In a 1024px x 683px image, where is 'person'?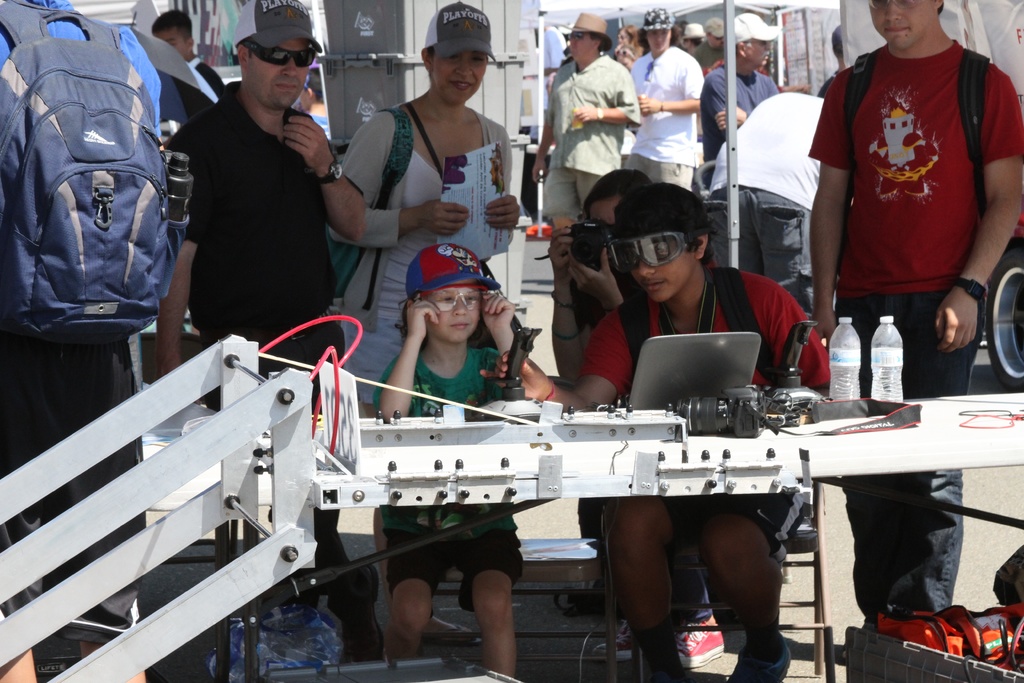
{"x1": 613, "y1": 6, "x2": 706, "y2": 205}.
